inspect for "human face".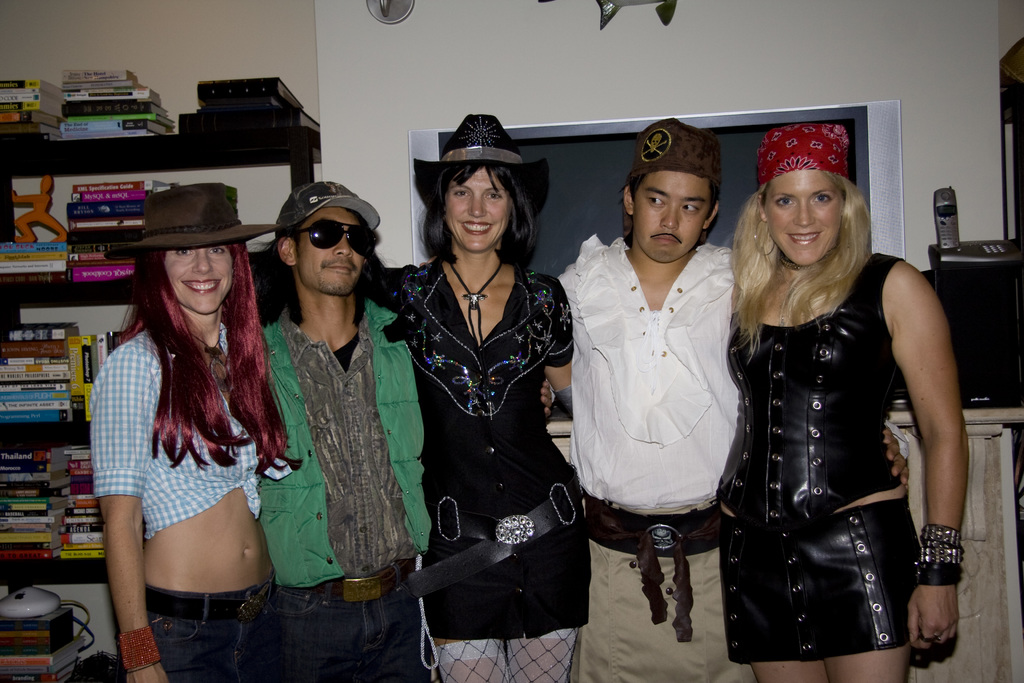
Inspection: l=297, t=206, r=365, b=299.
